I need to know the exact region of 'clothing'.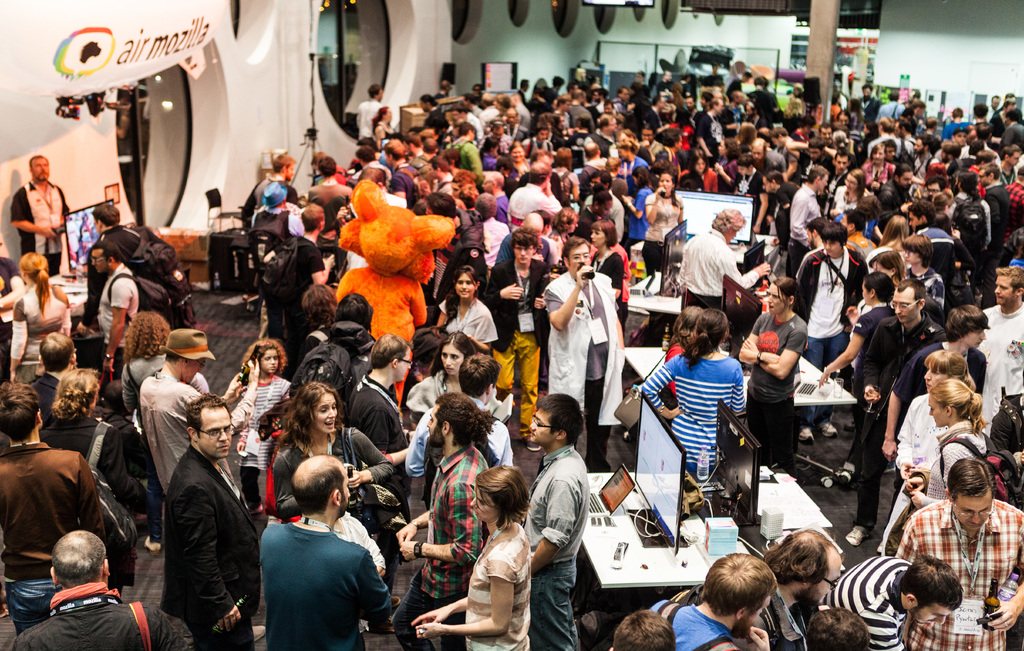
Region: (x1=468, y1=522, x2=539, y2=650).
